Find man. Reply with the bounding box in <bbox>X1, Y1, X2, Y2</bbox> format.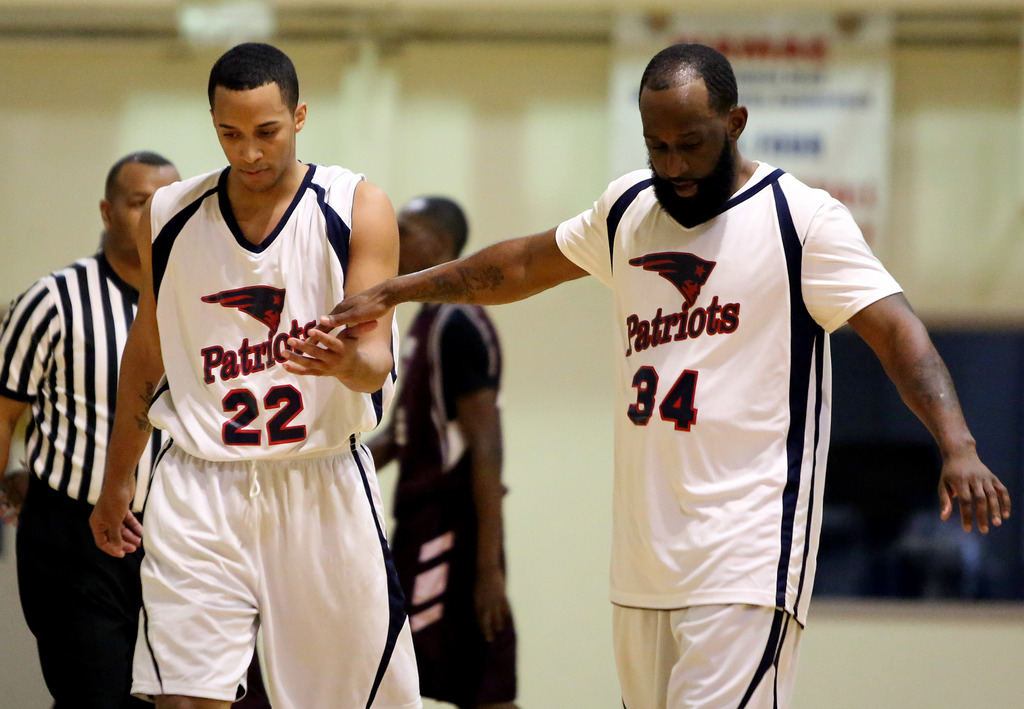
<bbox>89, 42, 422, 708</bbox>.
